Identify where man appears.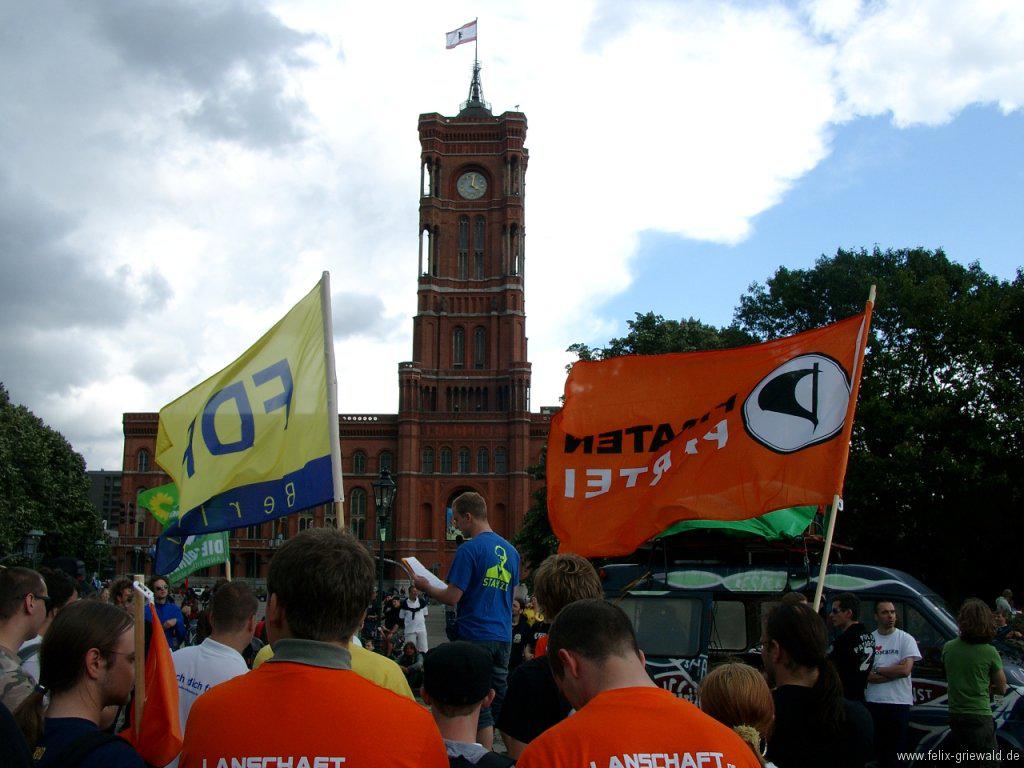
Appears at (838, 594, 930, 757).
